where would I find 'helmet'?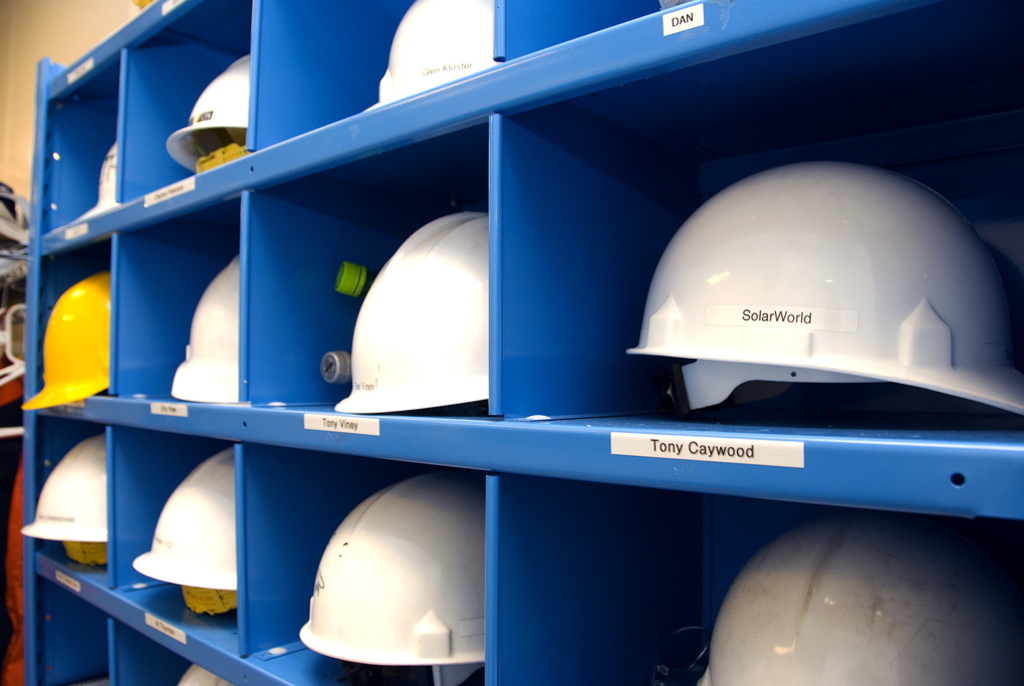
At region(76, 141, 121, 221).
